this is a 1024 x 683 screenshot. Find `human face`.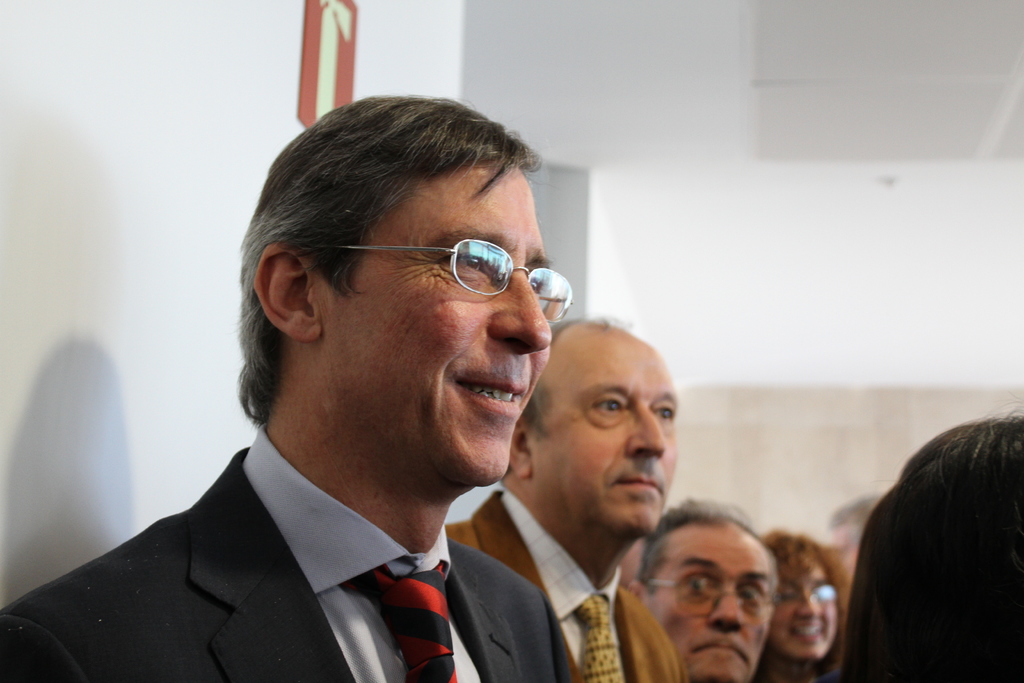
Bounding box: 320:161:552:490.
